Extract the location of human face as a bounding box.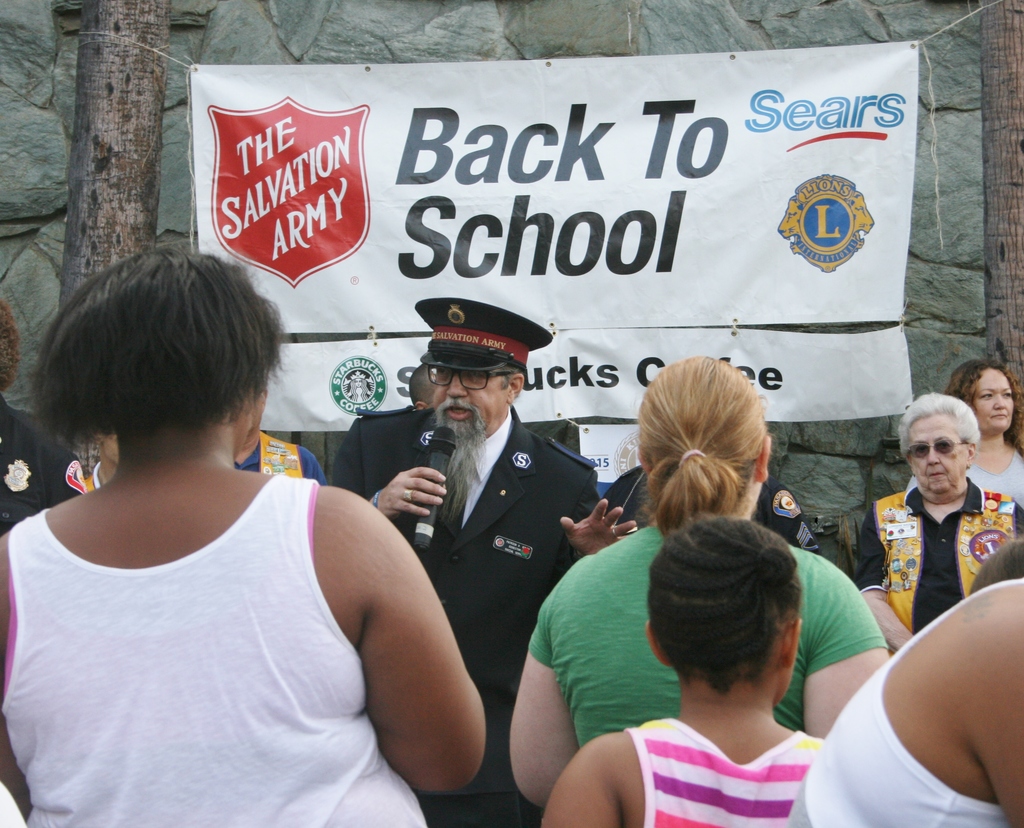
<bbox>973, 367, 1016, 431</bbox>.
